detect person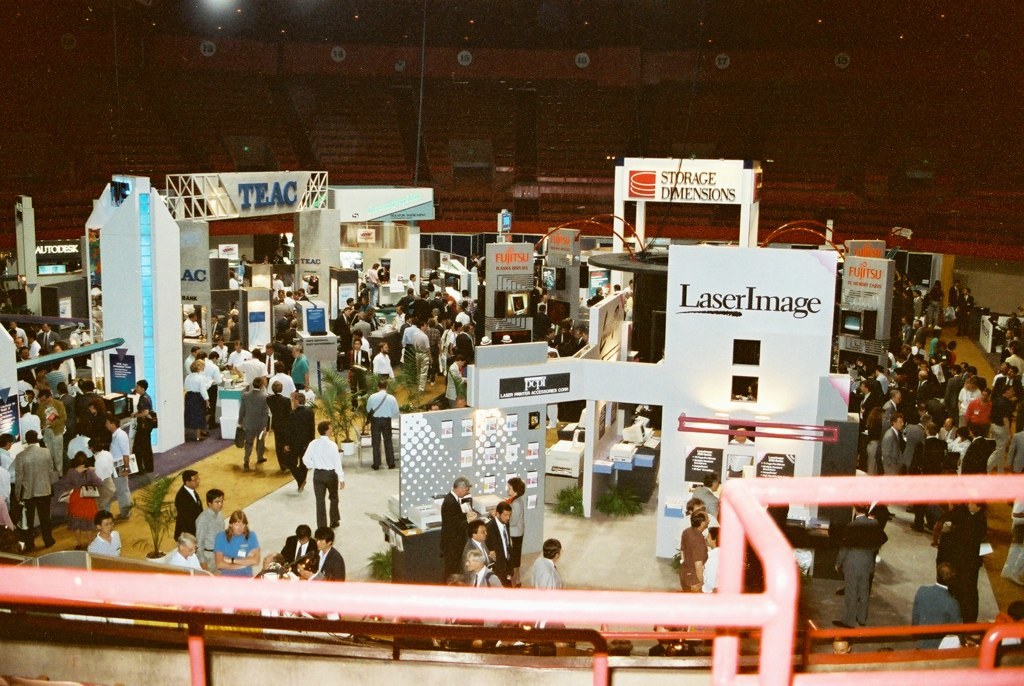
locate(63, 453, 102, 530)
